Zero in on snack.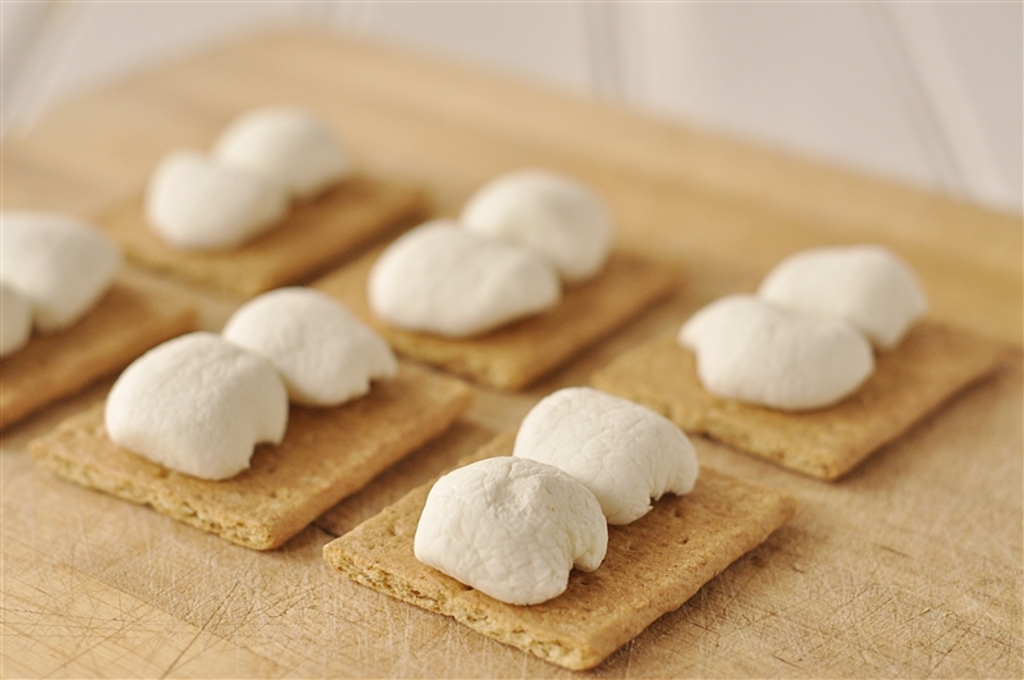
Zeroed in: <box>598,237,1009,479</box>.
